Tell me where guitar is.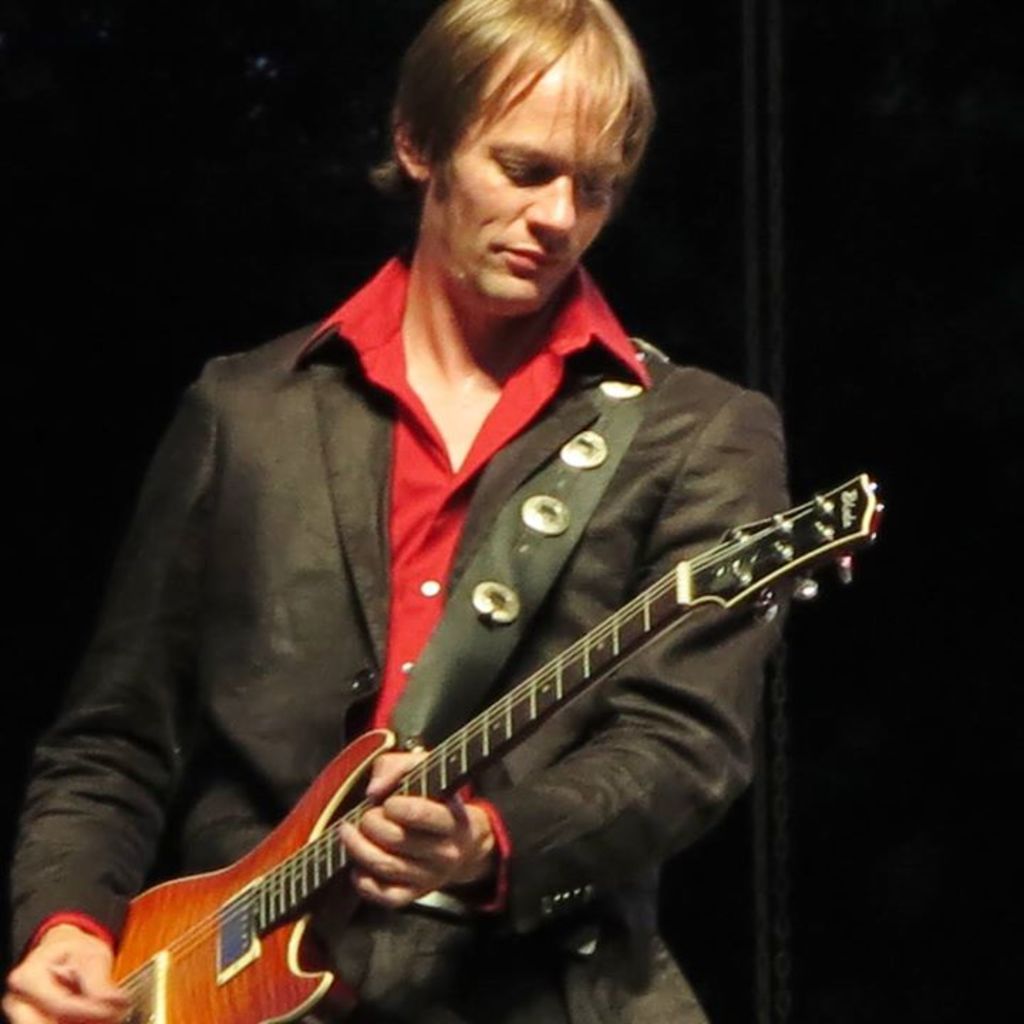
guitar is at locate(110, 465, 882, 1023).
